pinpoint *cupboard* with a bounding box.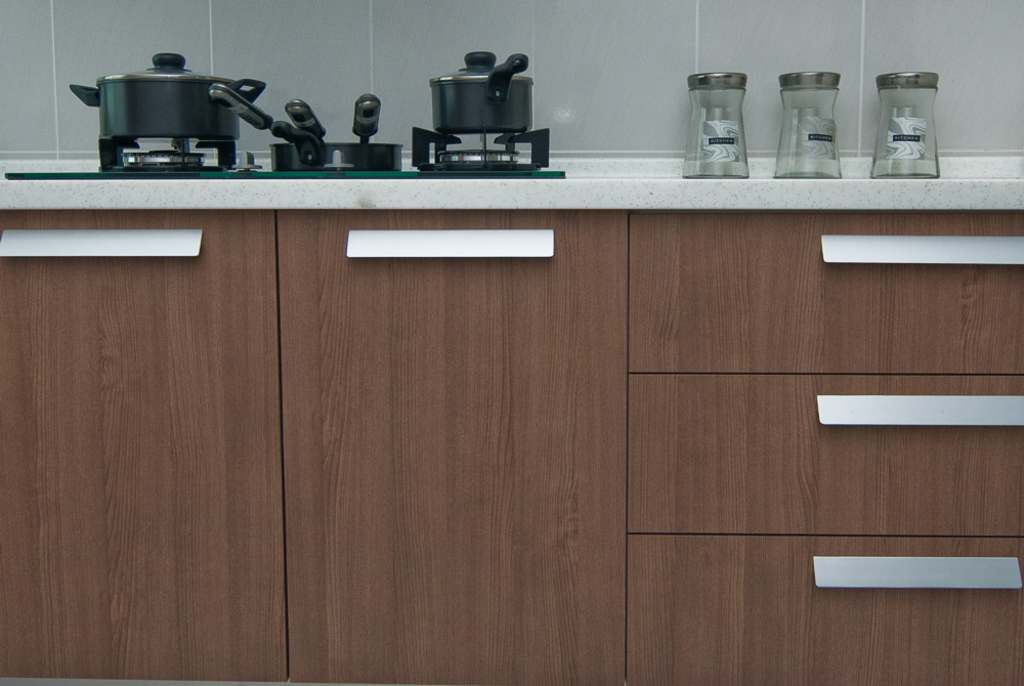
pyautogui.locateOnScreen(0, 210, 1021, 685).
